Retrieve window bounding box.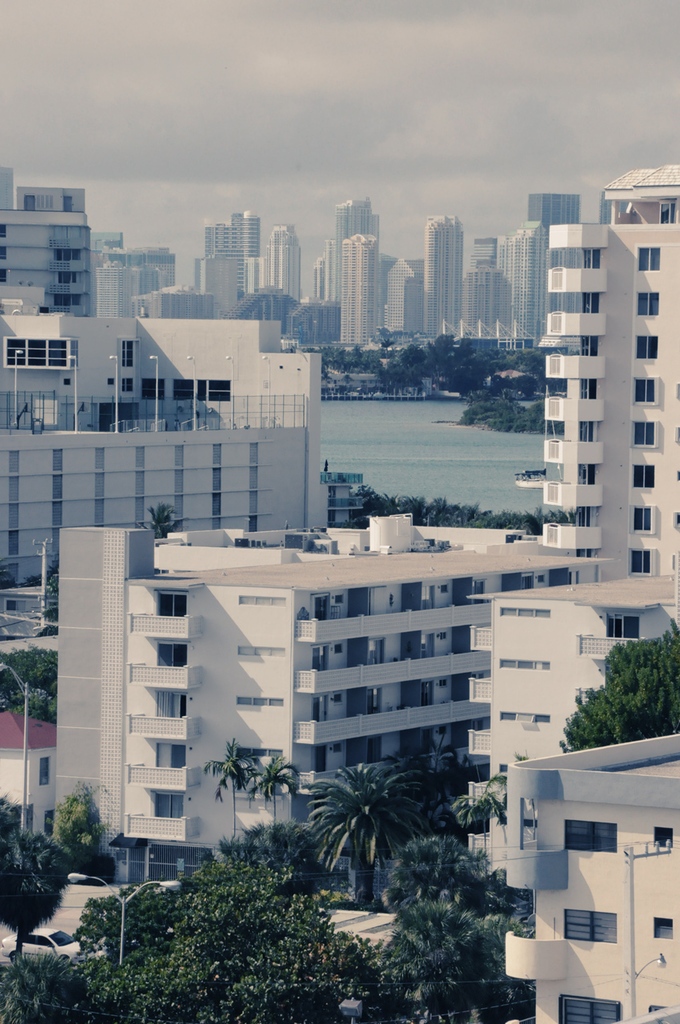
Bounding box: bbox=[239, 594, 289, 605].
